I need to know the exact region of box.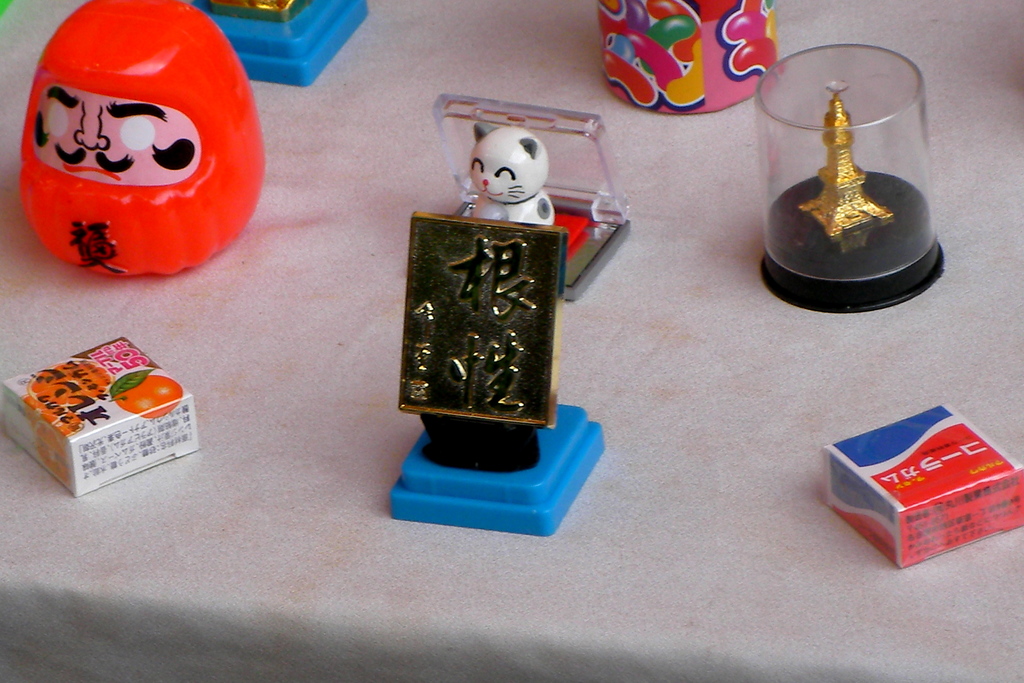
Region: [left=823, top=406, right=1006, bottom=559].
